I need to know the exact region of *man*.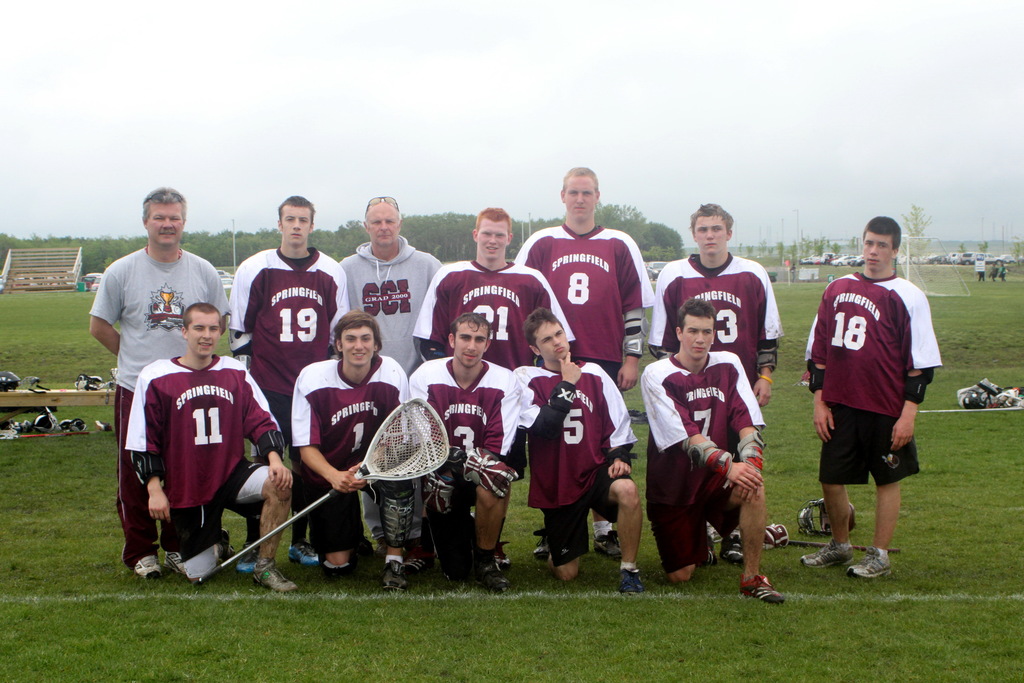
Region: l=406, t=311, r=525, b=597.
